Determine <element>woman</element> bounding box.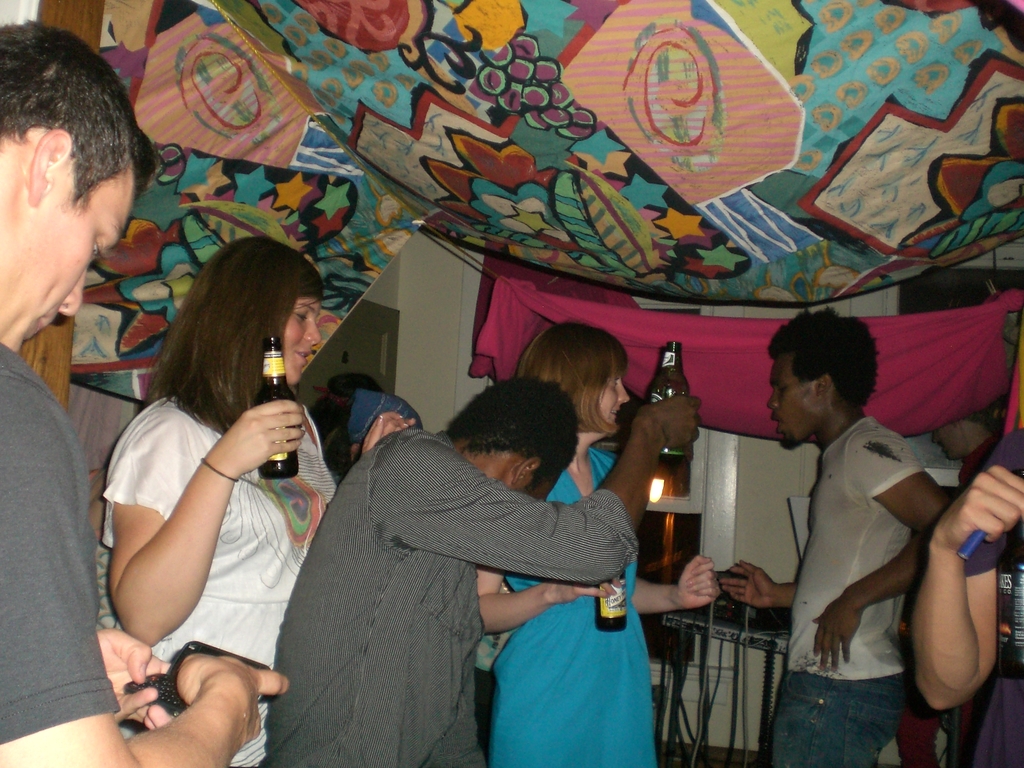
Determined: bbox=(95, 204, 328, 767).
